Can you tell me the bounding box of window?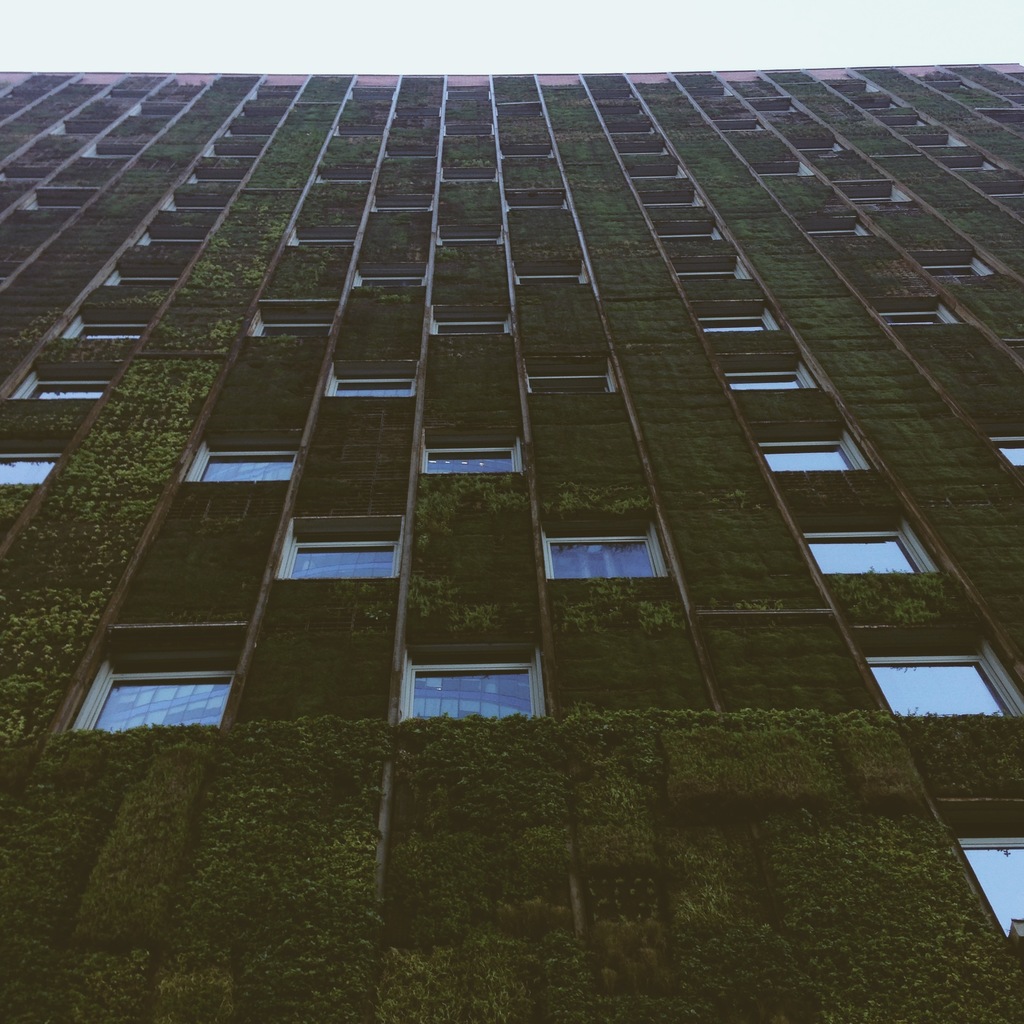
bbox(942, 804, 1023, 937).
